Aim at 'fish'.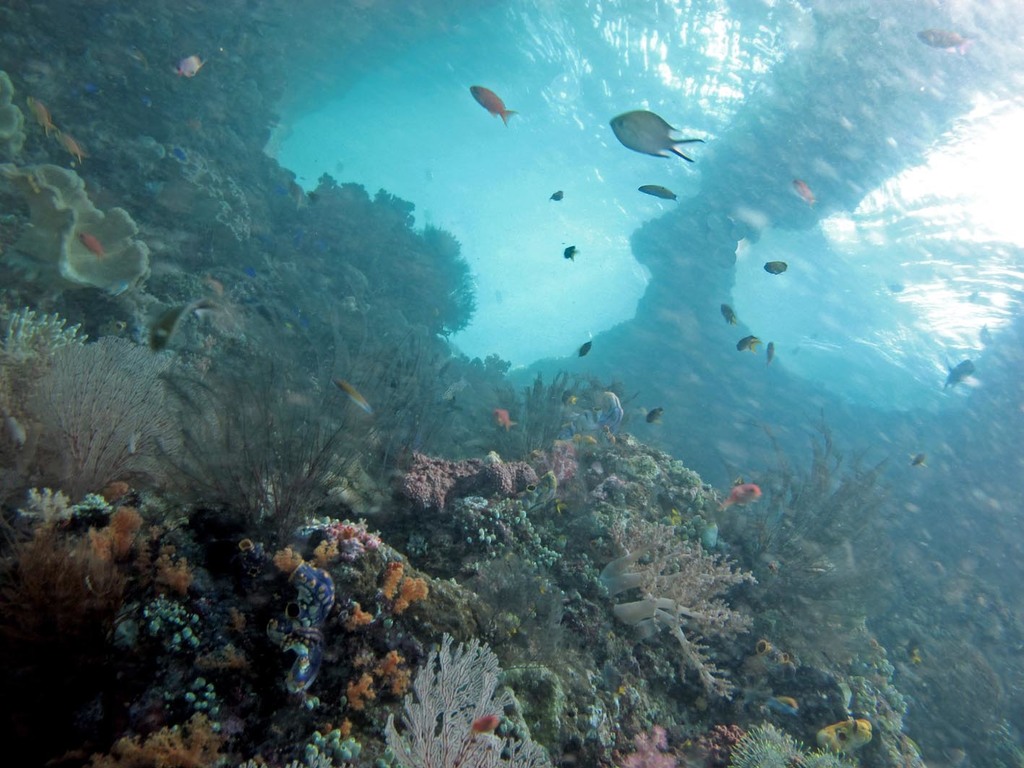
Aimed at (767,337,776,368).
